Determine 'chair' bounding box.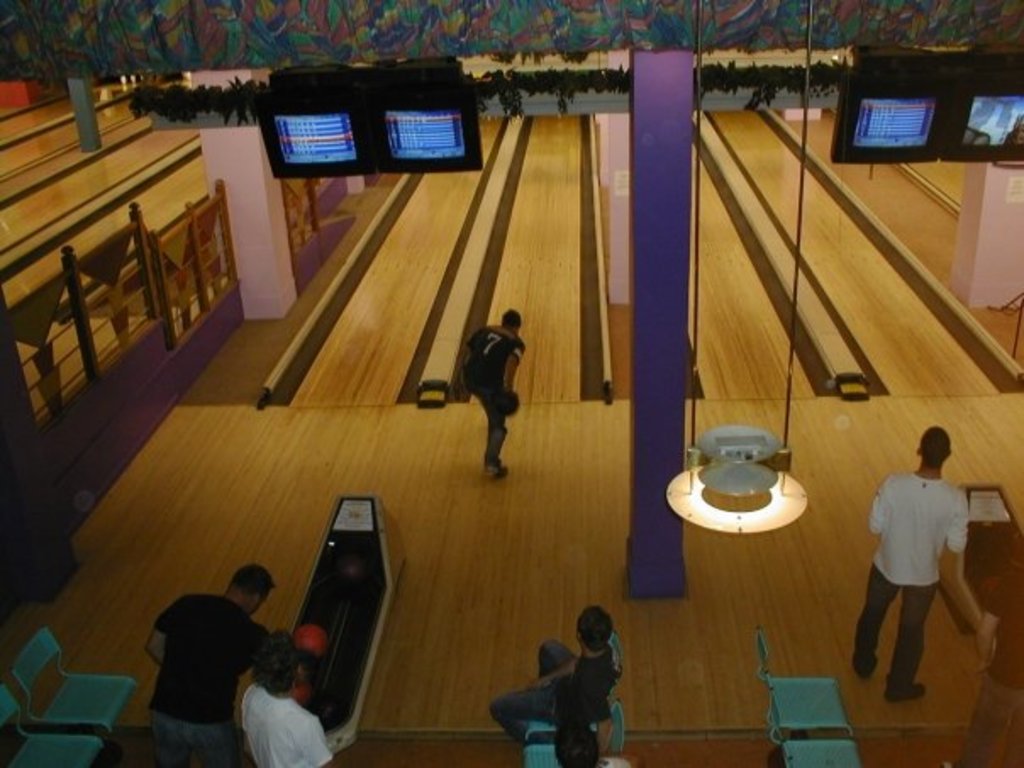
Determined: detection(751, 624, 854, 766).
